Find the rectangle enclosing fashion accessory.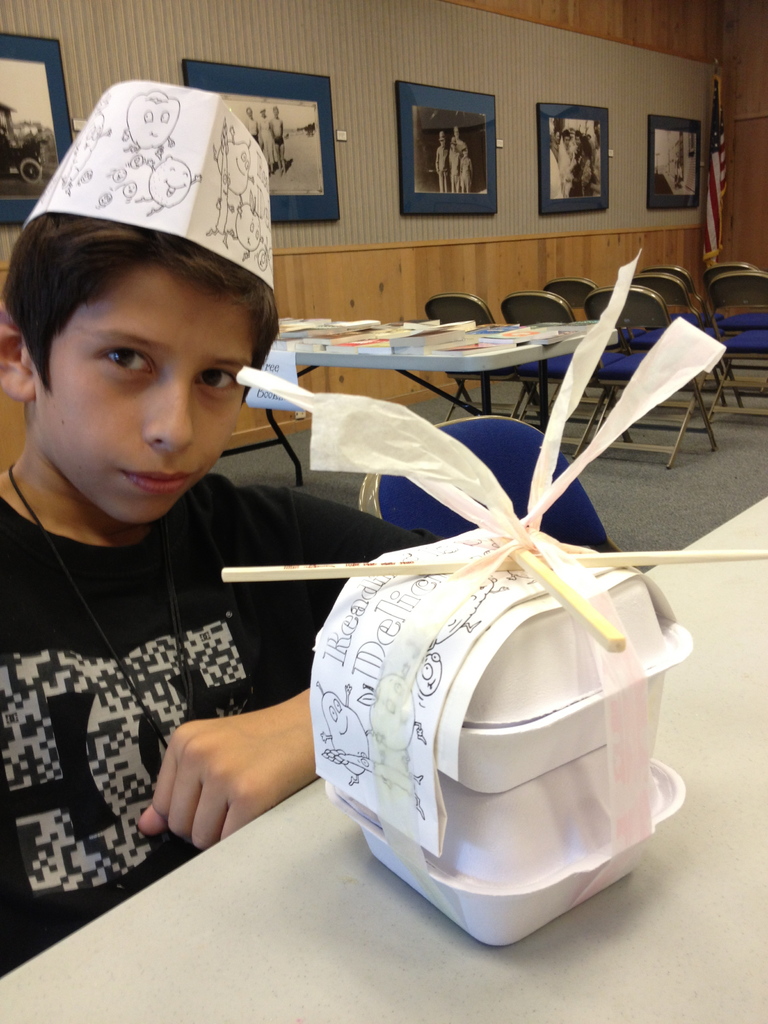
6:461:198:746.
